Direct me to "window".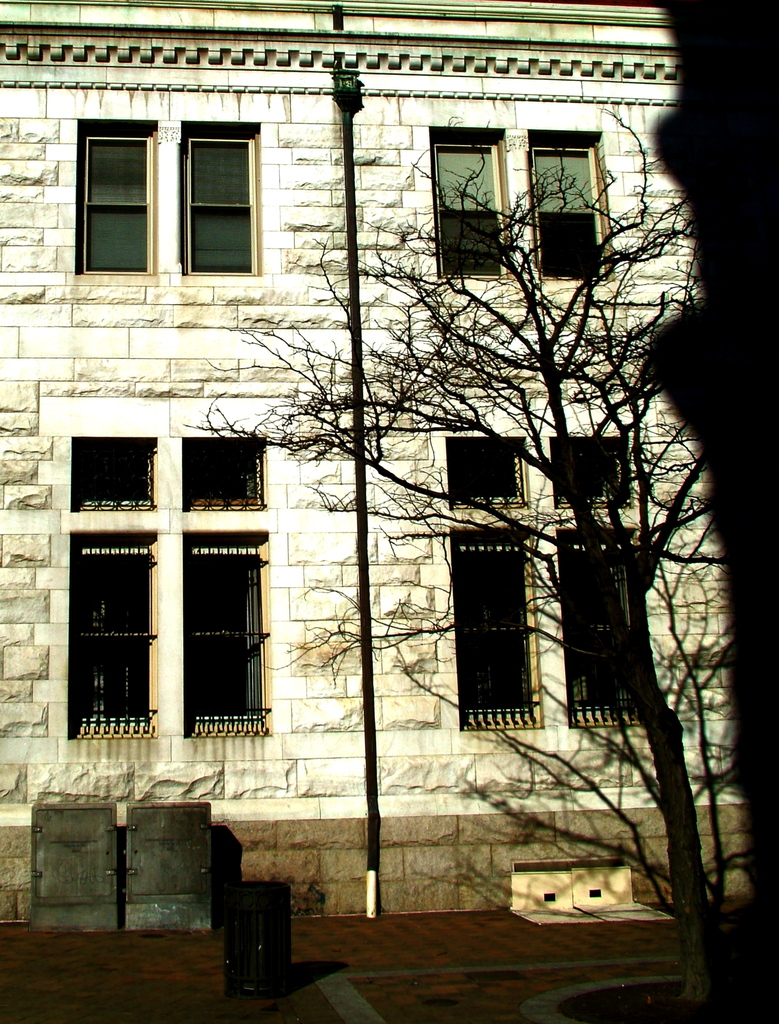
Direction: detection(77, 128, 154, 271).
